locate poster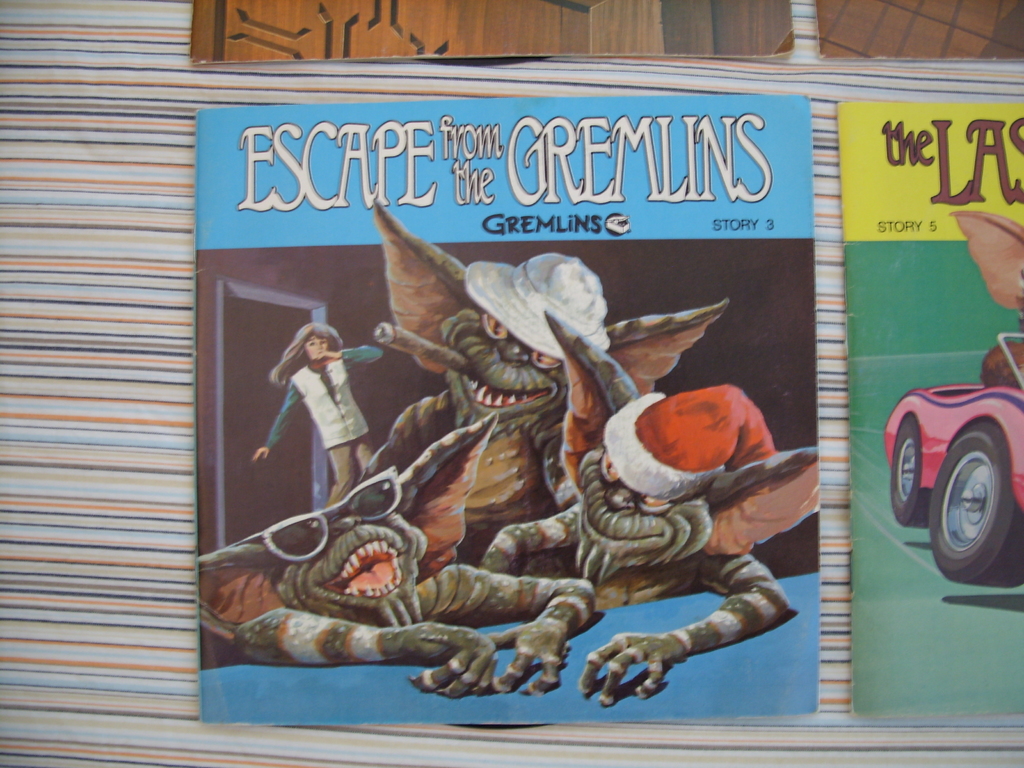
select_region(193, 97, 818, 725)
